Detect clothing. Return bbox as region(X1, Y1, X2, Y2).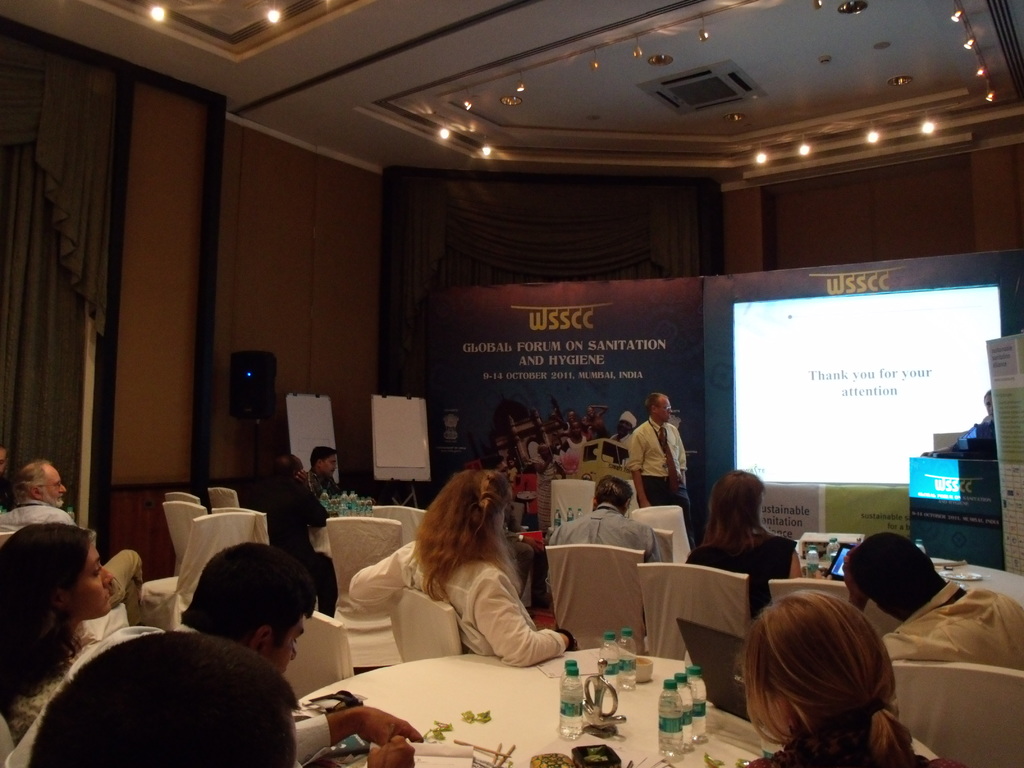
region(306, 475, 351, 513).
